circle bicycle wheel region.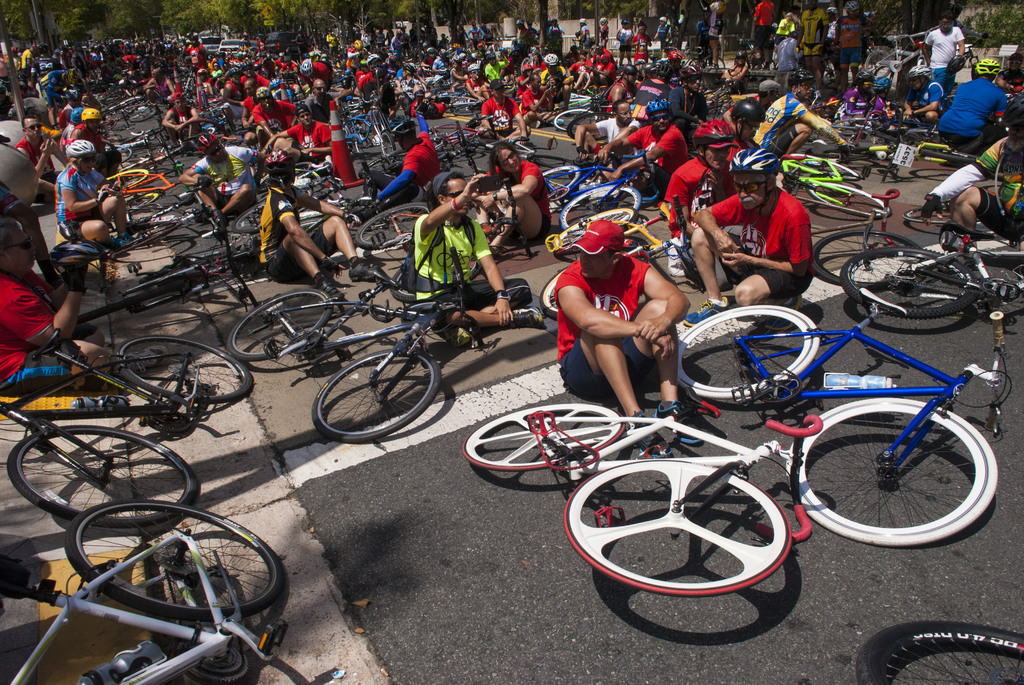
Region: (673, 299, 817, 403).
